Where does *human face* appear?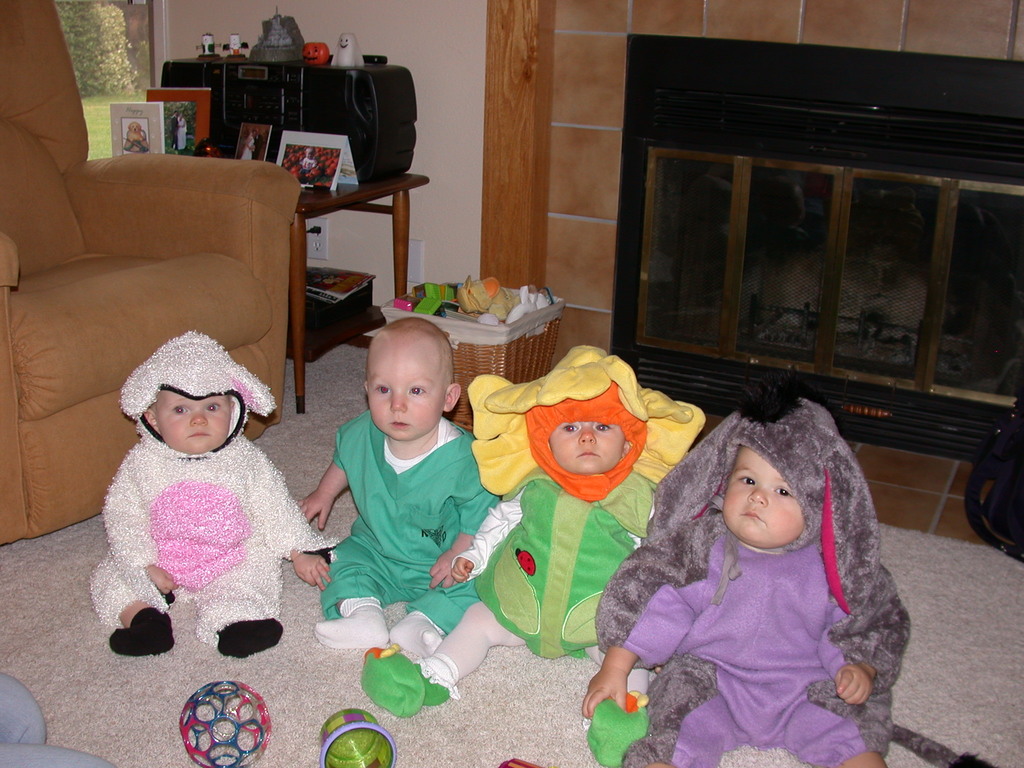
Appears at <box>157,385,231,455</box>.
